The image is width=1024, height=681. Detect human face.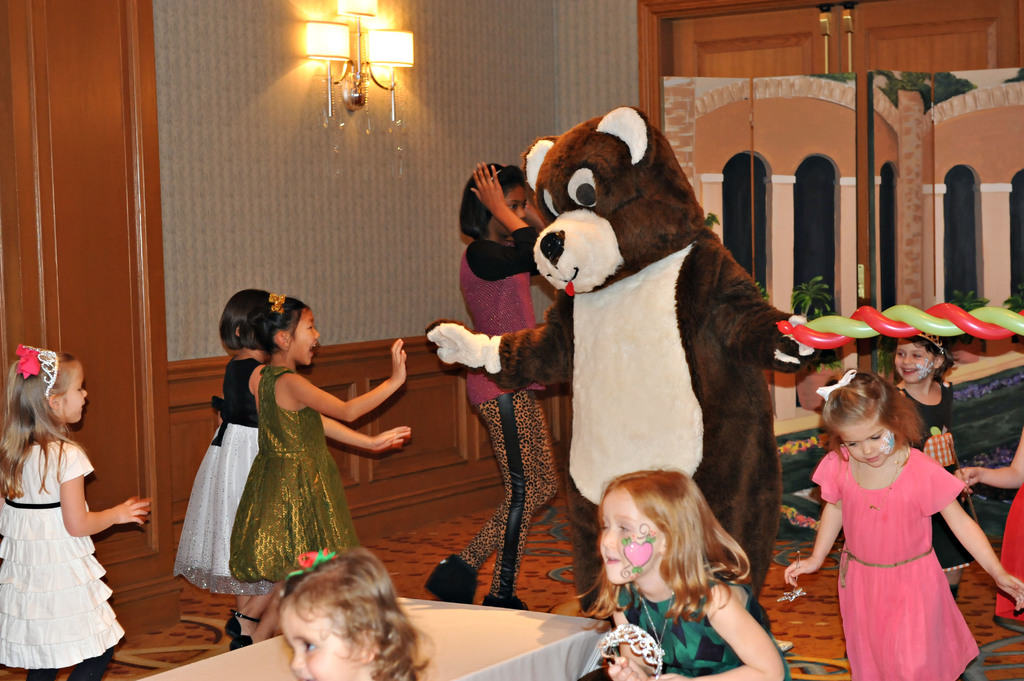
Detection: left=842, top=428, right=895, bottom=469.
